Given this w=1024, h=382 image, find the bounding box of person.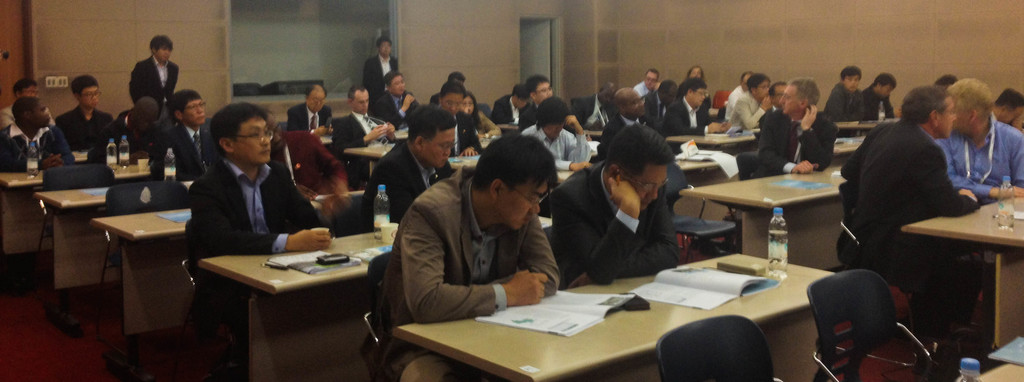
362 34 399 92.
